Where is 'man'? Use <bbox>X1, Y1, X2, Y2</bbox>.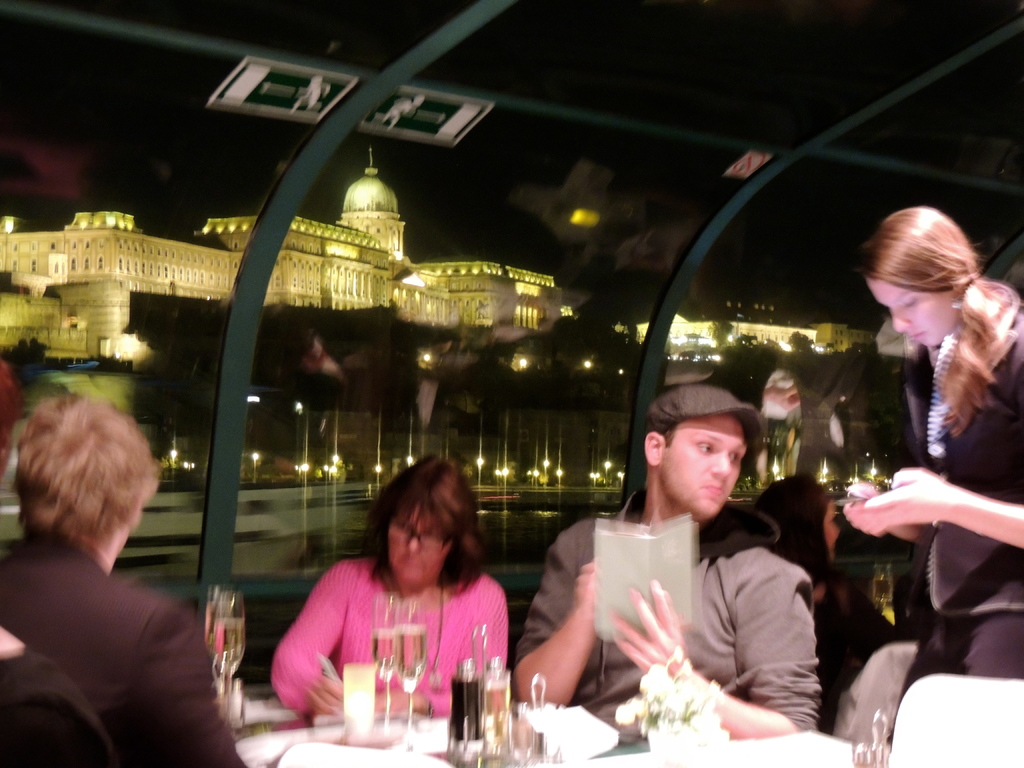
<bbox>508, 376, 822, 732</bbox>.
